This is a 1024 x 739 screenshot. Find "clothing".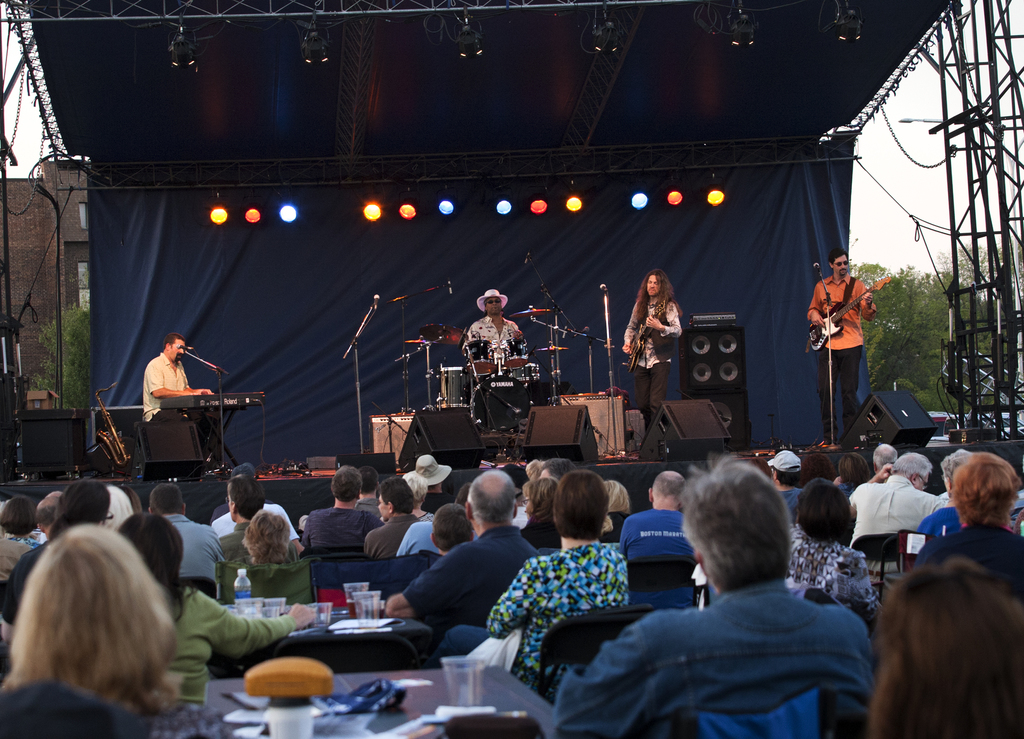
Bounding box: (781,528,883,617).
